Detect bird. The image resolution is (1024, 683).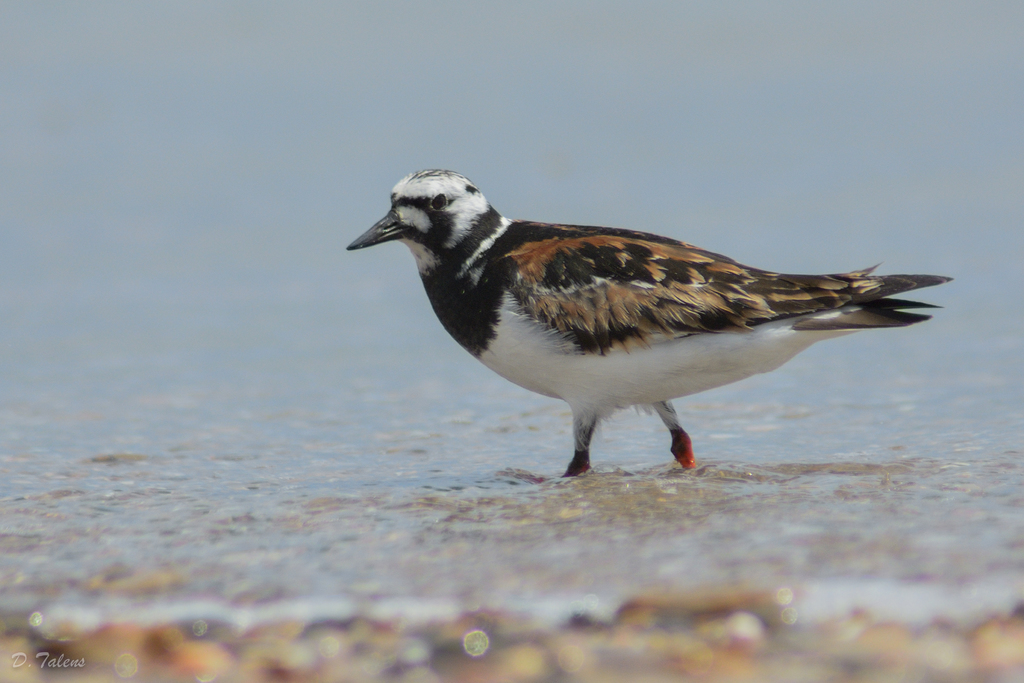
[x1=344, y1=167, x2=934, y2=480].
